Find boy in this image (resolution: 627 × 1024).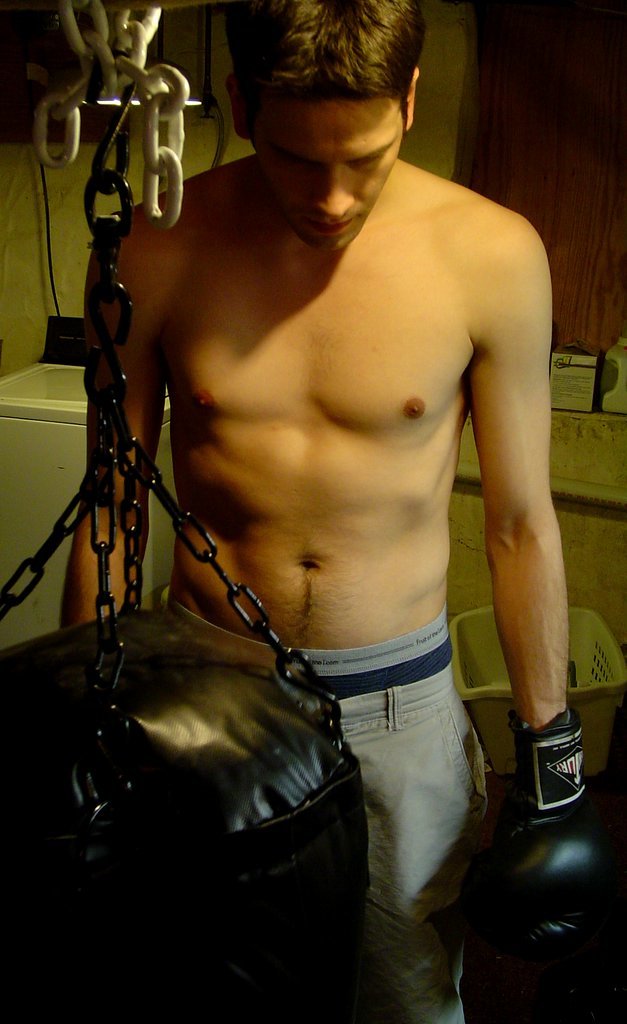
bbox=(49, 0, 589, 1023).
